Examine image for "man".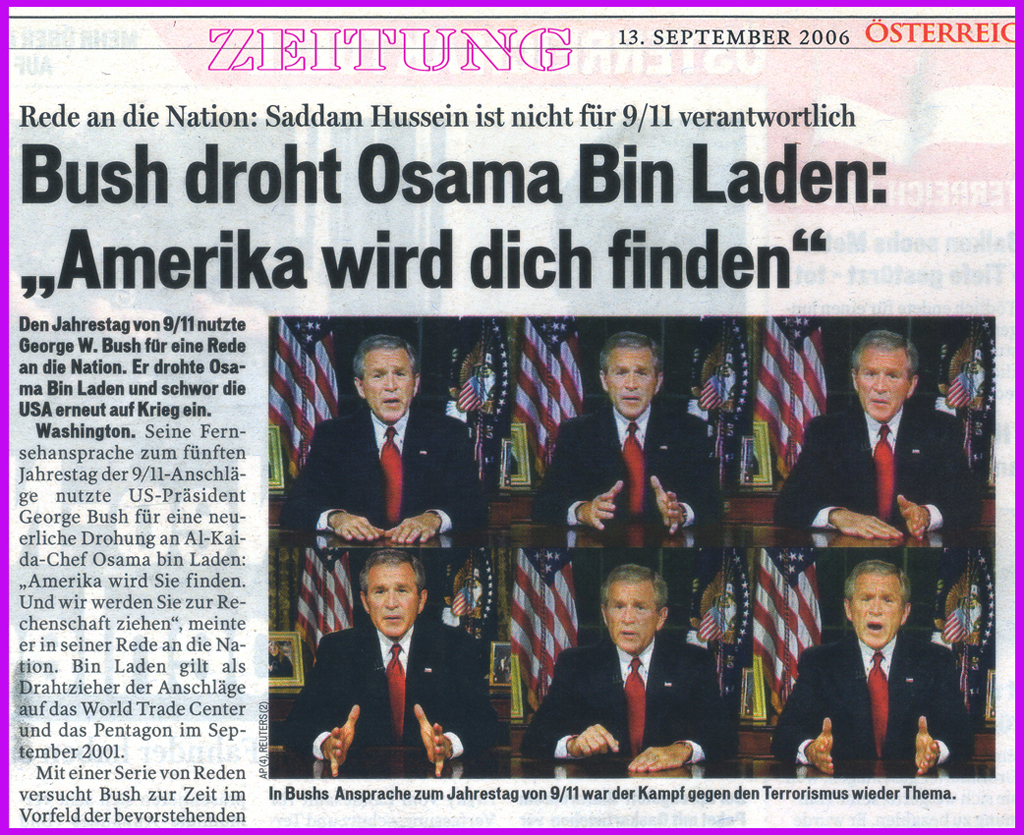
Examination result: detection(794, 564, 950, 779).
